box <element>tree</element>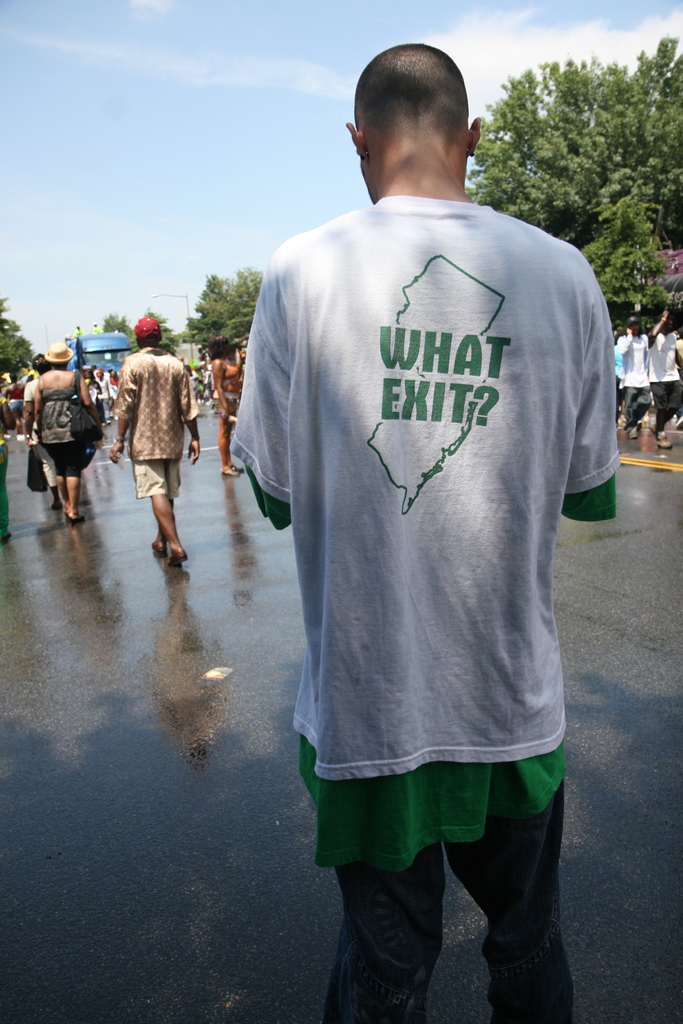
rect(186, 276, 261, 353)
